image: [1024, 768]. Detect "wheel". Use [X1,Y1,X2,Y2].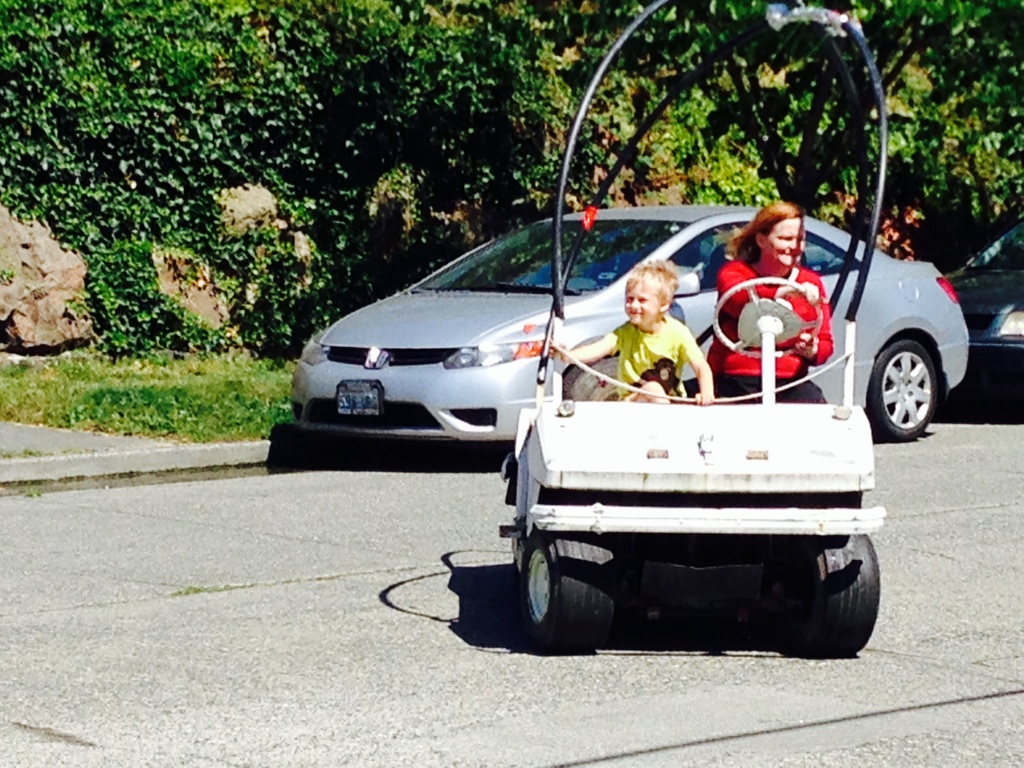
[508,537,632,655].
